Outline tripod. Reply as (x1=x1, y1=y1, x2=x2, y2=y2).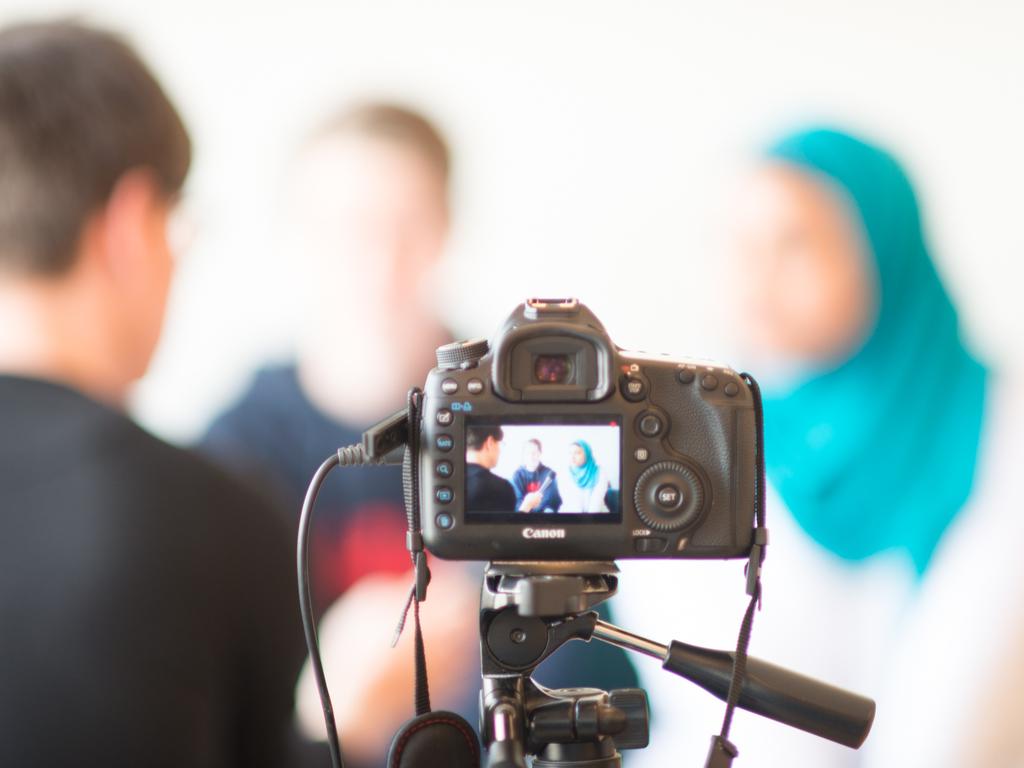
(x1=478, y1=566, x2=877, y2=767).
